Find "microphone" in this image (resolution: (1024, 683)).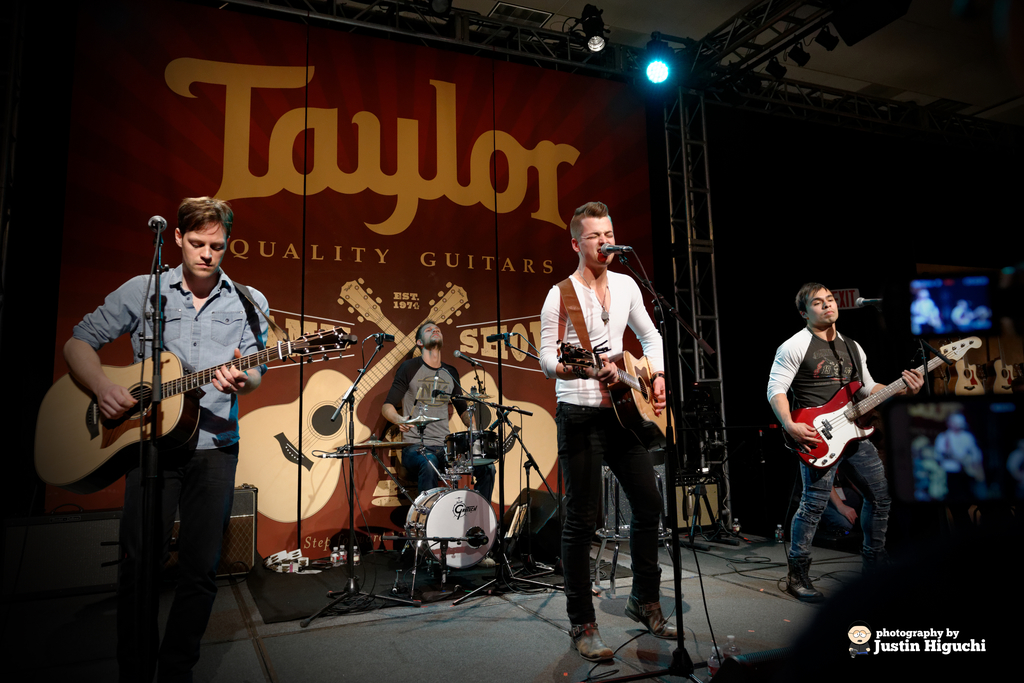
locate(375, 332, 394, 345).
